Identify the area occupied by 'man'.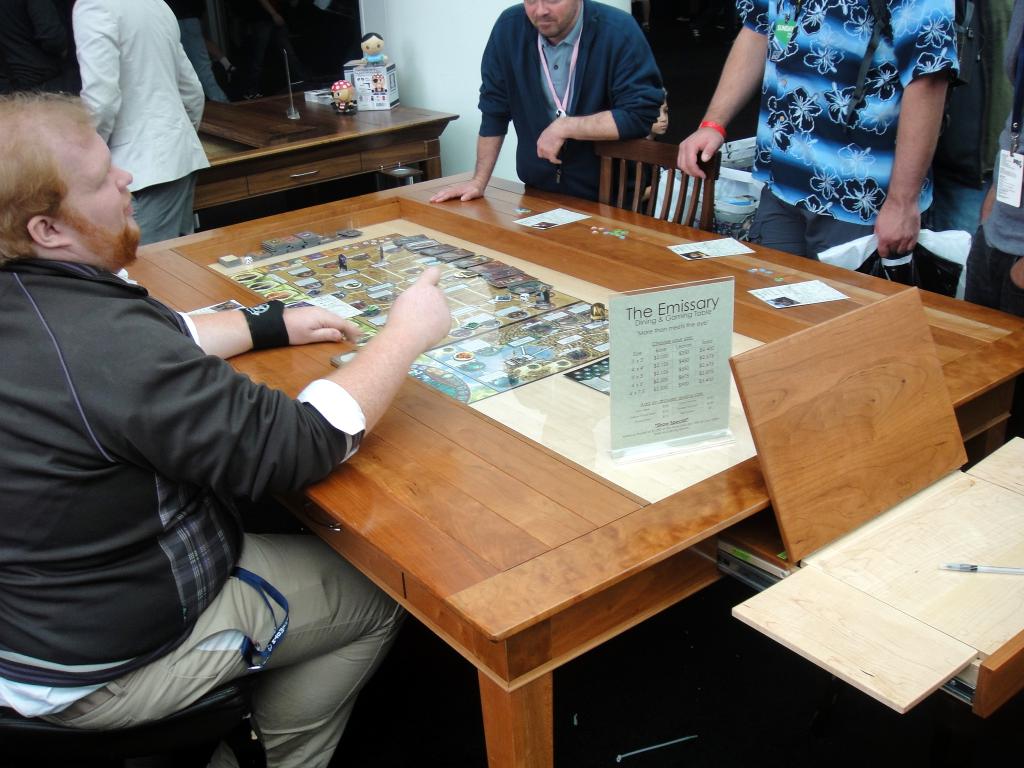
Area: region(0, 87, 452, 767).
